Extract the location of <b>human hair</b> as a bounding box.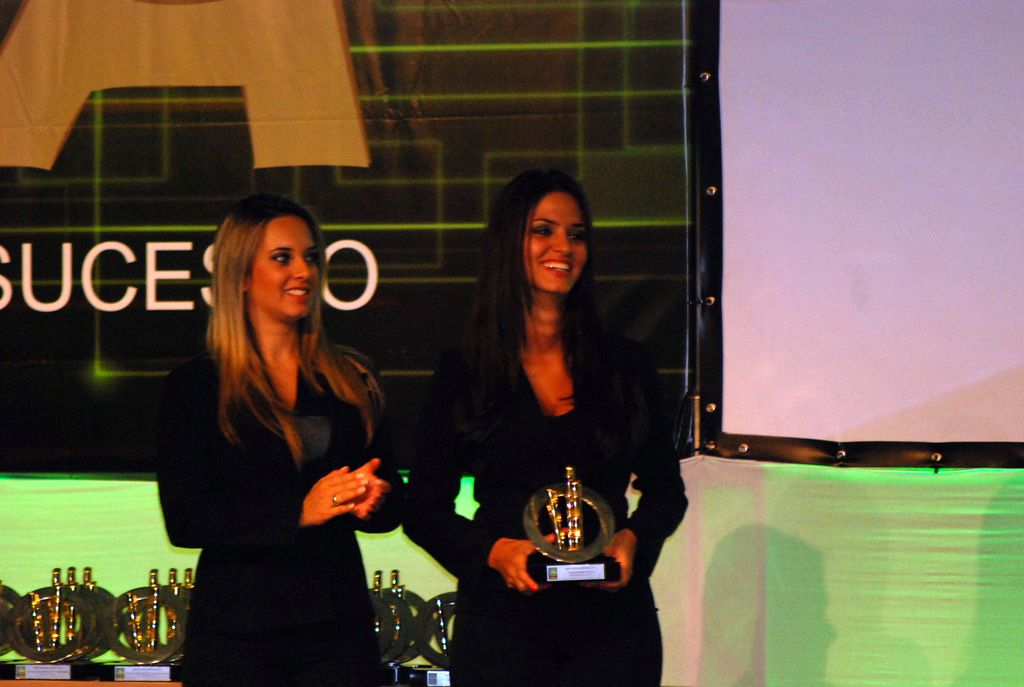
left=470, top=175, right=611, bottom=393.
